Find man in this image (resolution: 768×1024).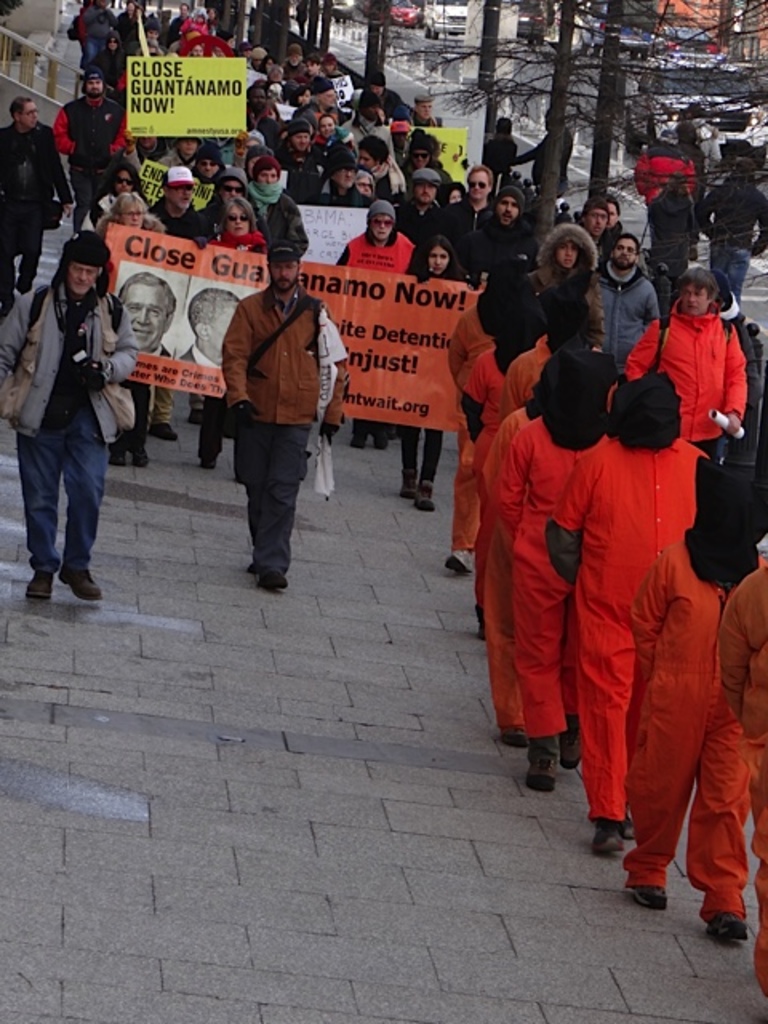
<box>651,179,706,272</box>.
